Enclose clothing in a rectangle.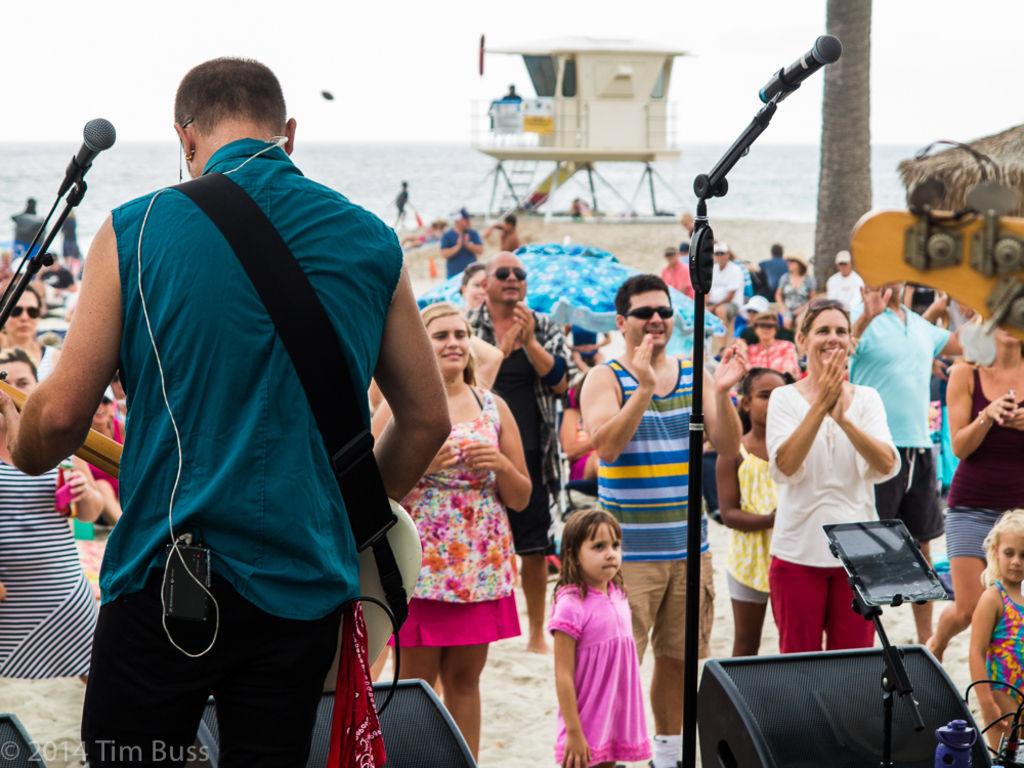
<region>76, 140, 402, 767</region>.
